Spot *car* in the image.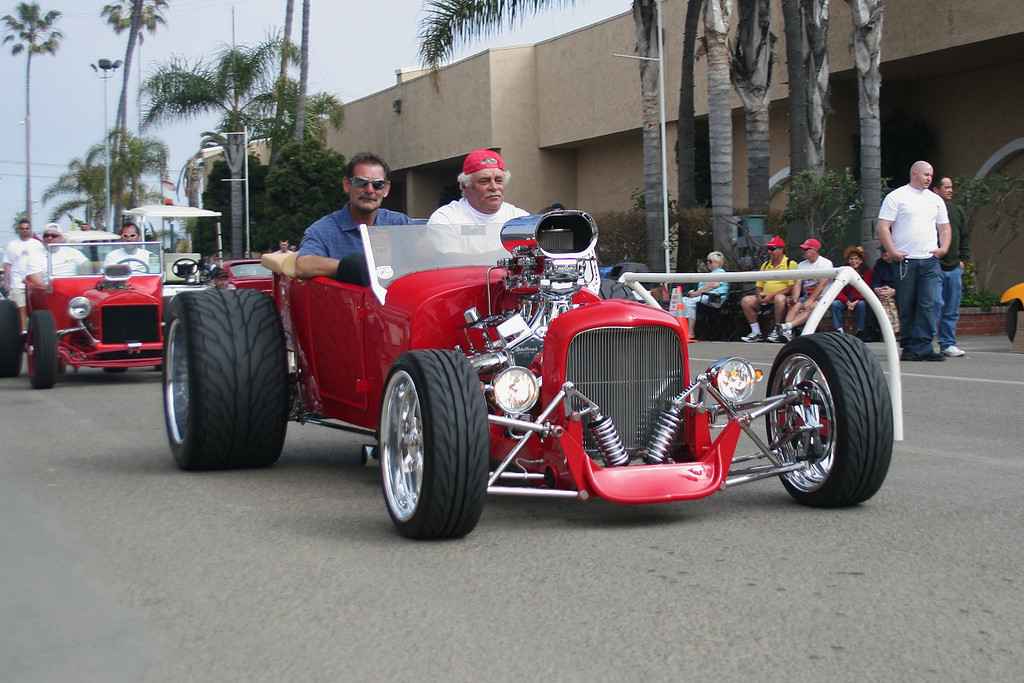
*car* found at 179 228 884 532.
